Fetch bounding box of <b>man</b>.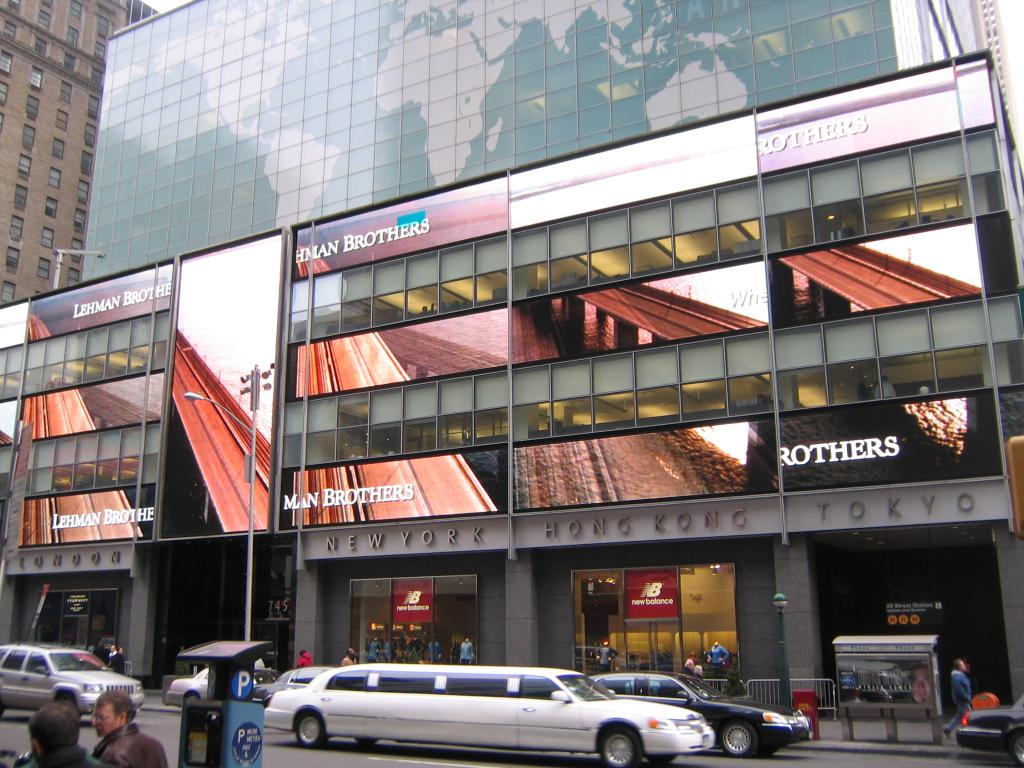
Bbox: {"x1": 87, "y1": 691, "x2": 168, "y2": 767}.
